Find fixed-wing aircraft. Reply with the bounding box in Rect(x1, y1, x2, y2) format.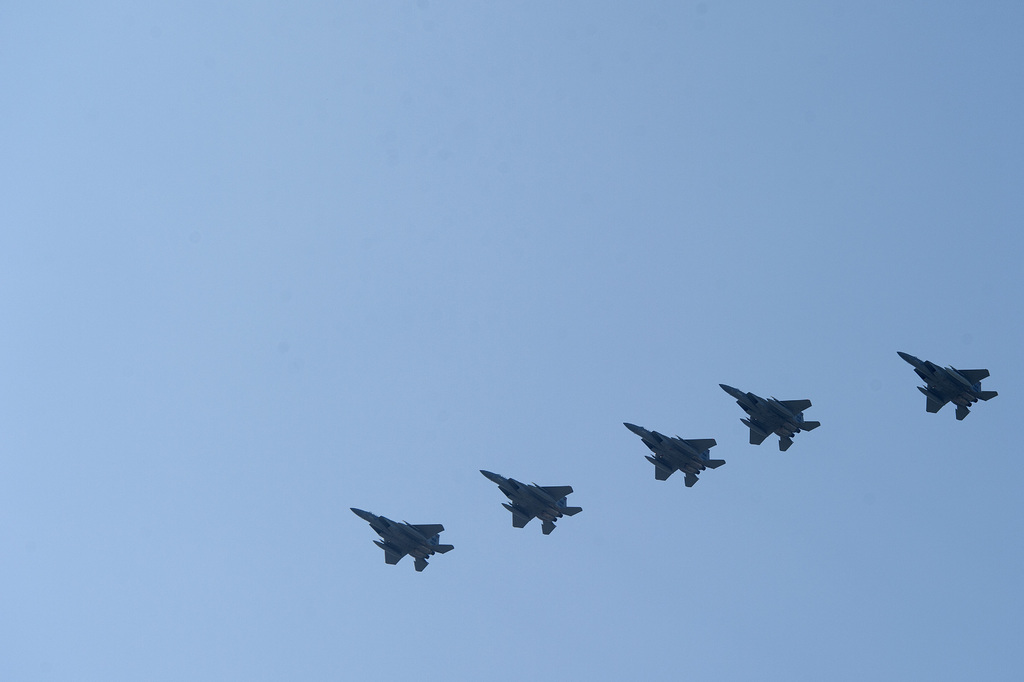
Rect(477, 468, 584, 537).
